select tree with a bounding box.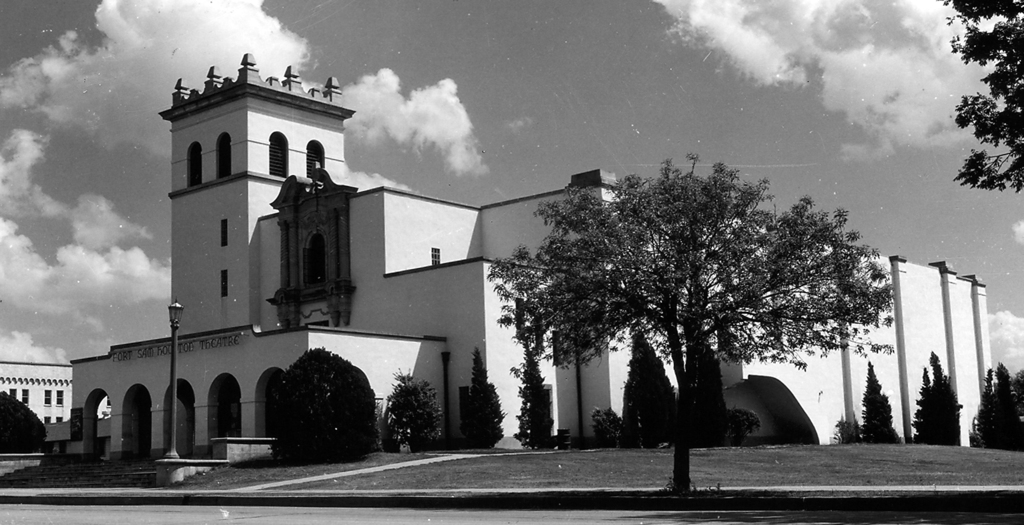
region(483, 150, 893, 499).
